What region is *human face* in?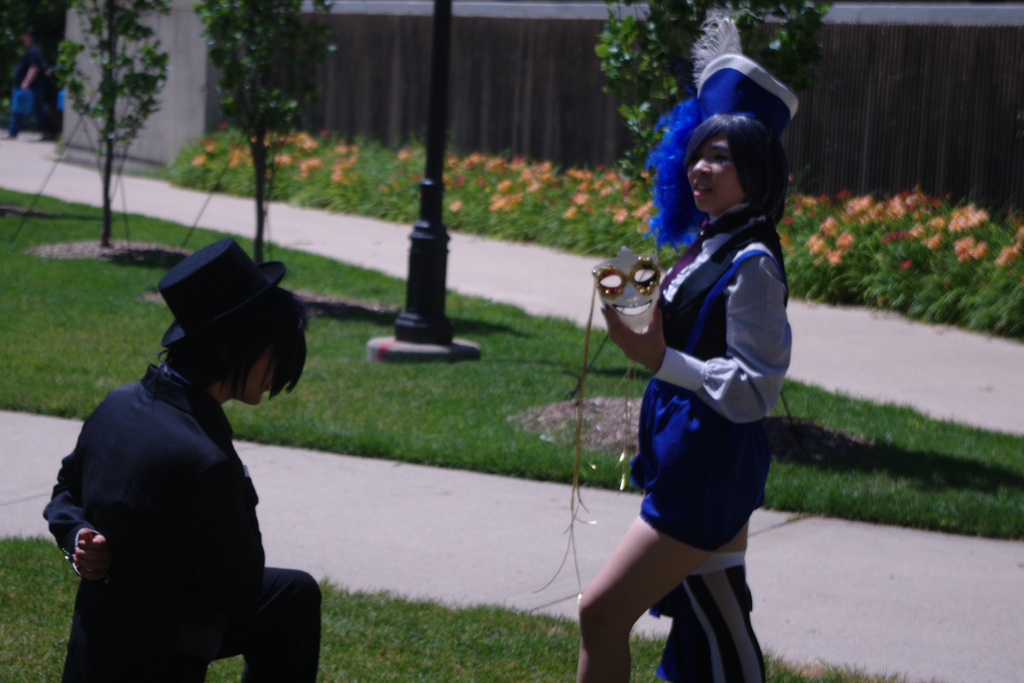
(237,350,272,406).
